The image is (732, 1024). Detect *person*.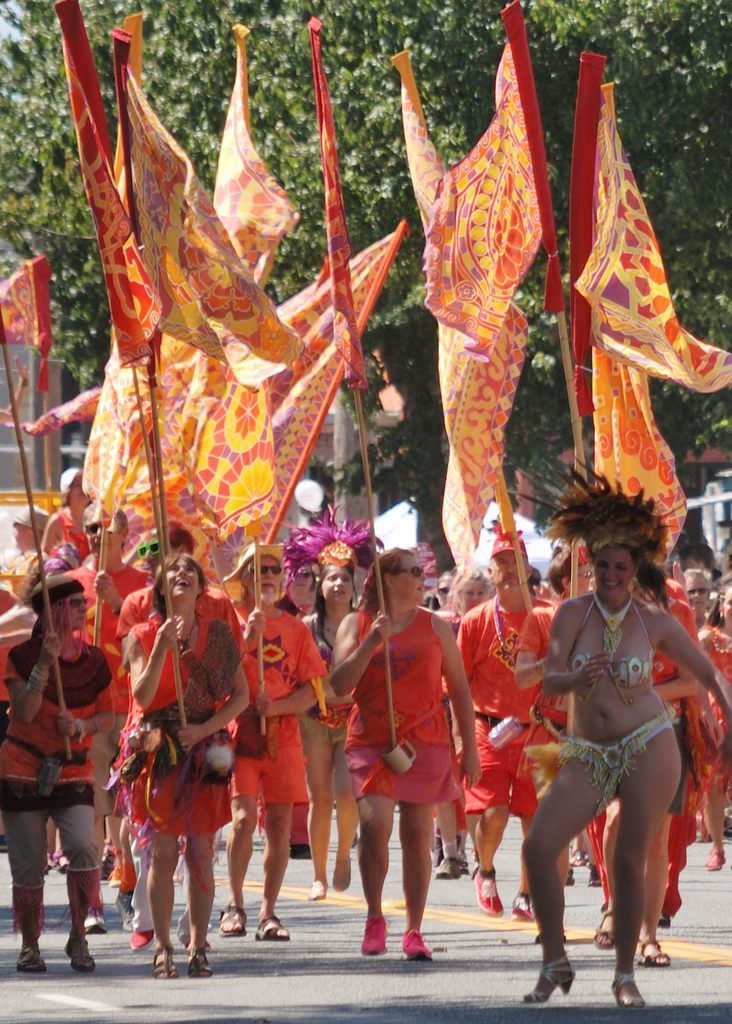
Detection: [x1=298, y1=560, x2=354, y2=902].
